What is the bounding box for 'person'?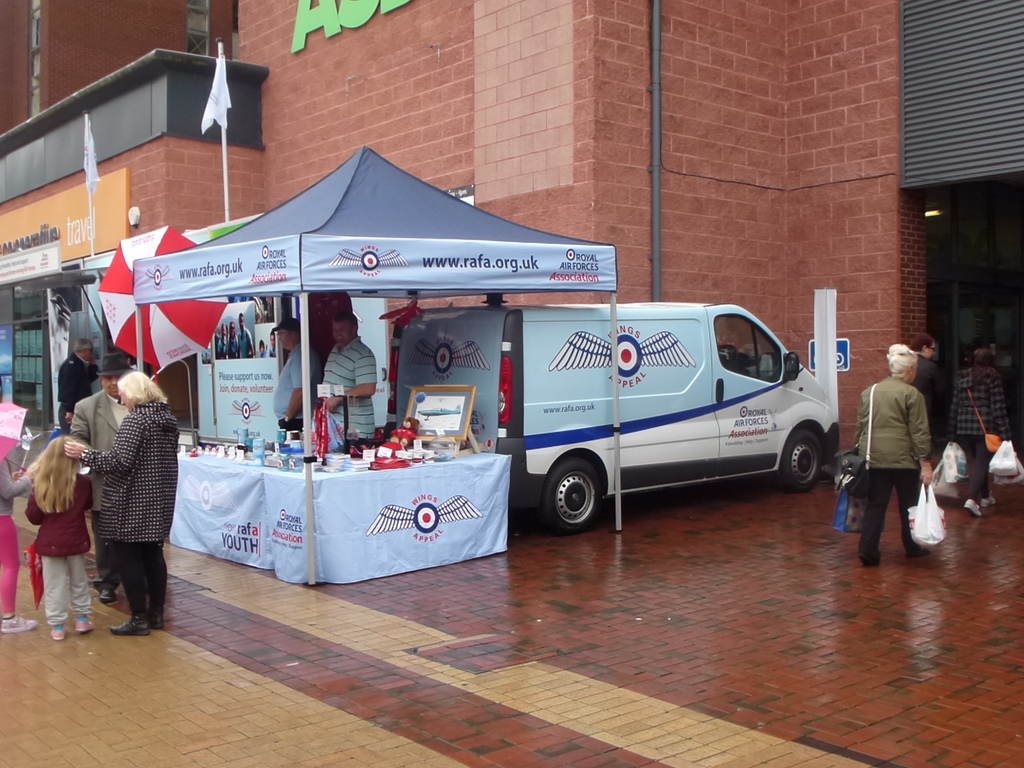
[x1=909, y1=324, x2=956, y2=484].
